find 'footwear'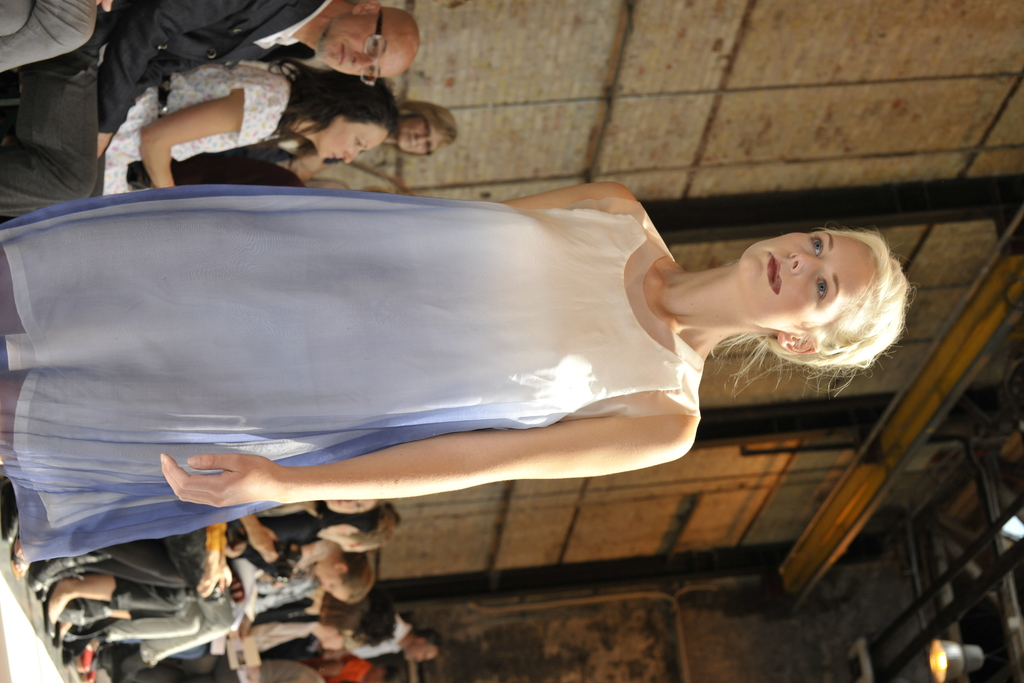
BBox(44, 579, 60, 643)
